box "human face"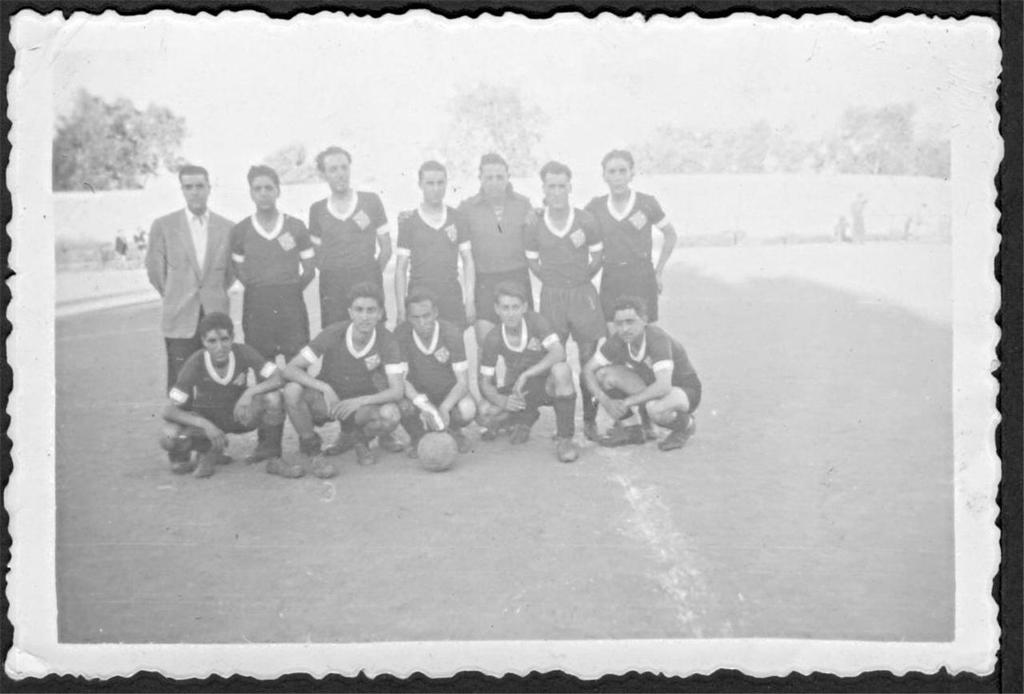
497/302/523/330
